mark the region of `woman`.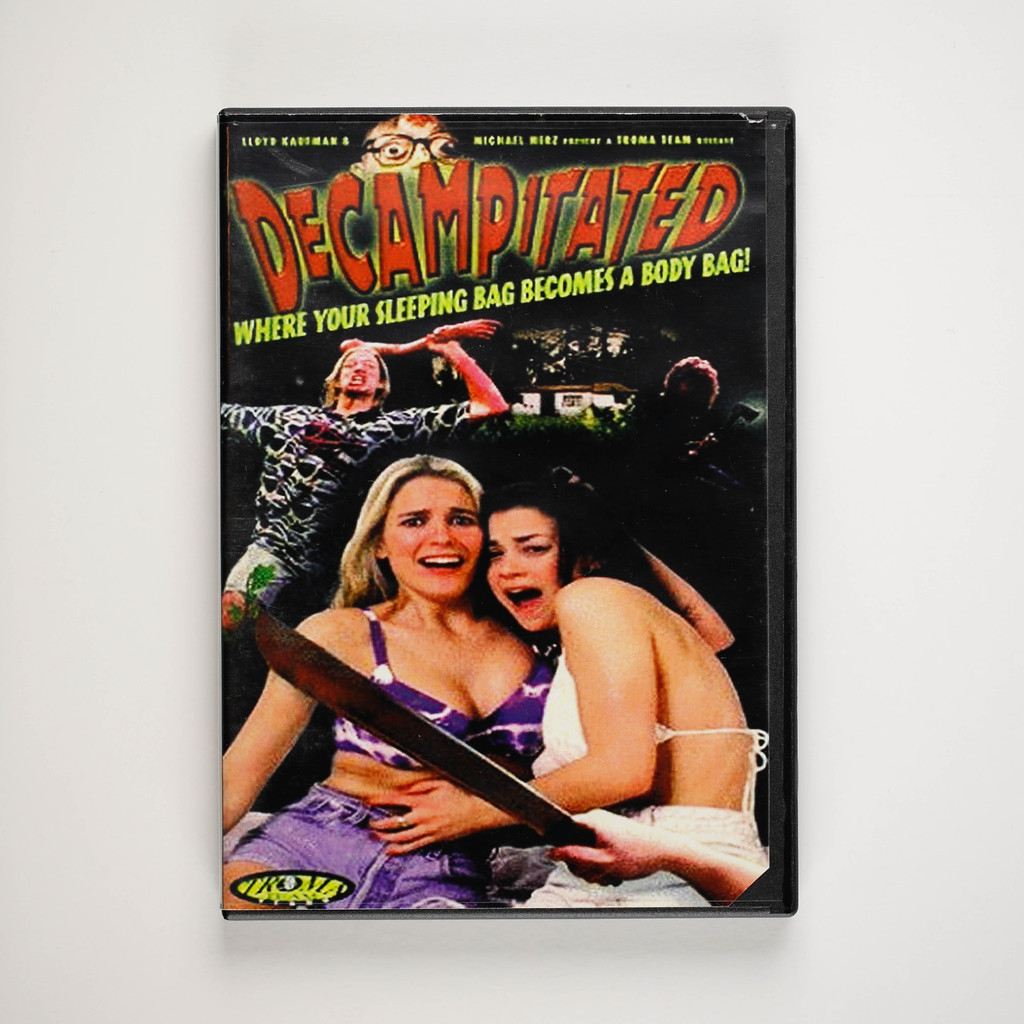
Region: region(356, 478, 772, 922).
